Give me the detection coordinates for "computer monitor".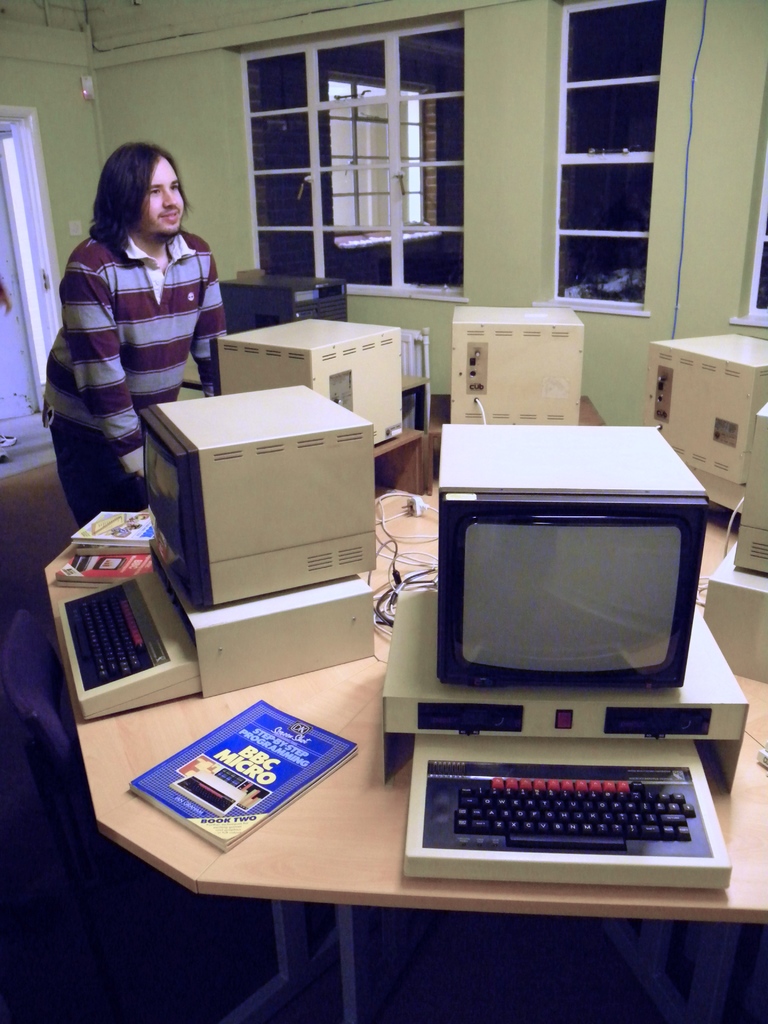
[left=447, top=307, right=585, bottom=424].
